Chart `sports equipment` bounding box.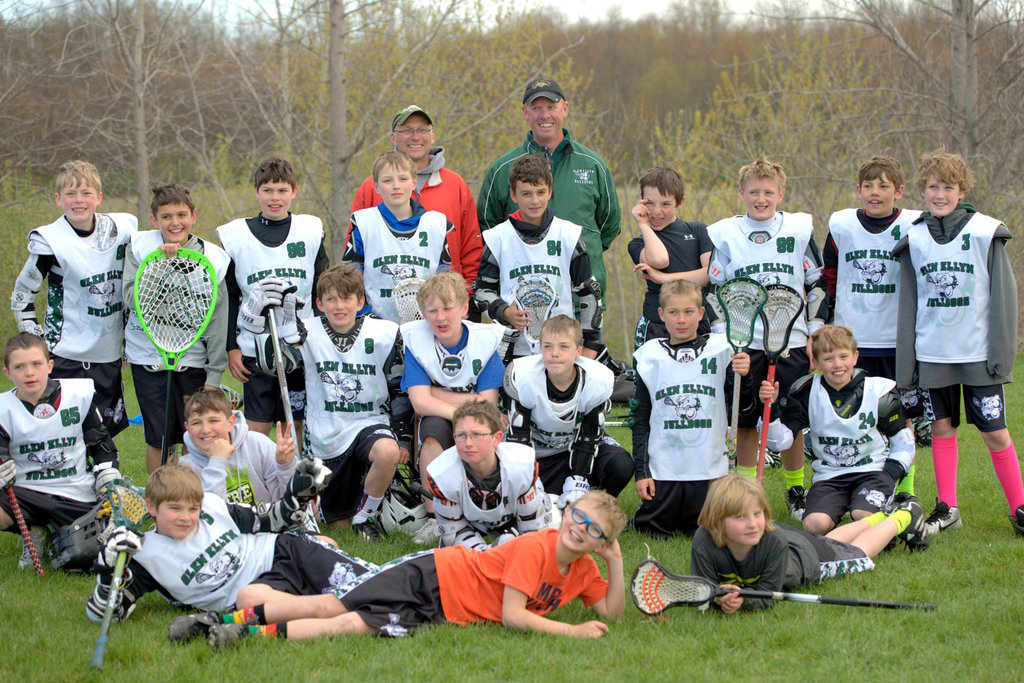
Charted: (left=241, top=273, right=284, bottom=338).
